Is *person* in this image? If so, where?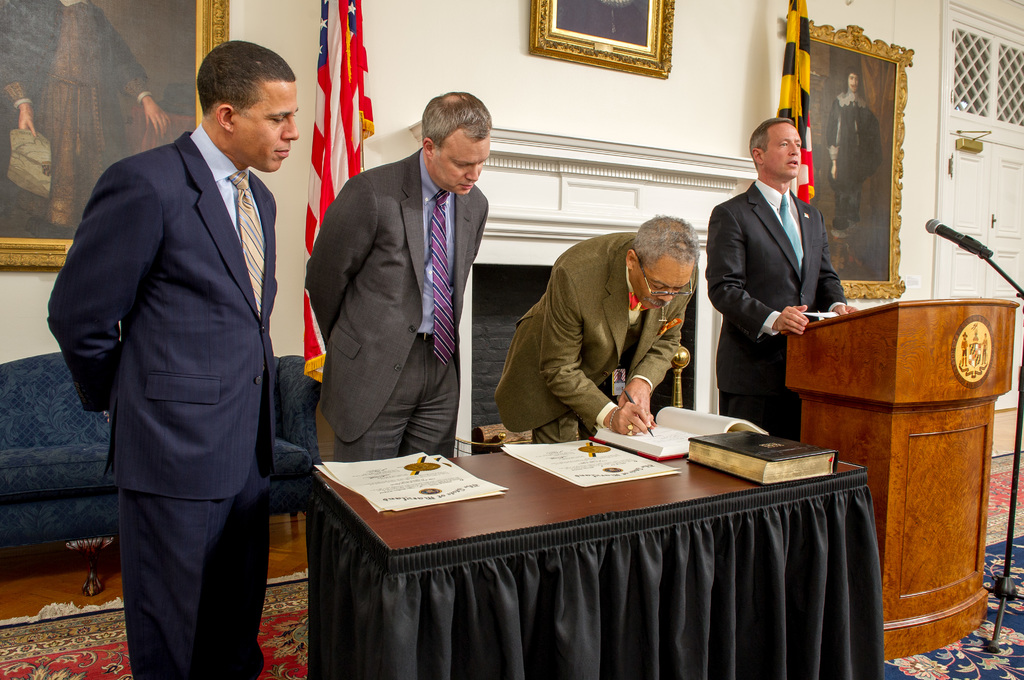
Yes, at <bbox>721, 90, 851, 460</bbox>.
